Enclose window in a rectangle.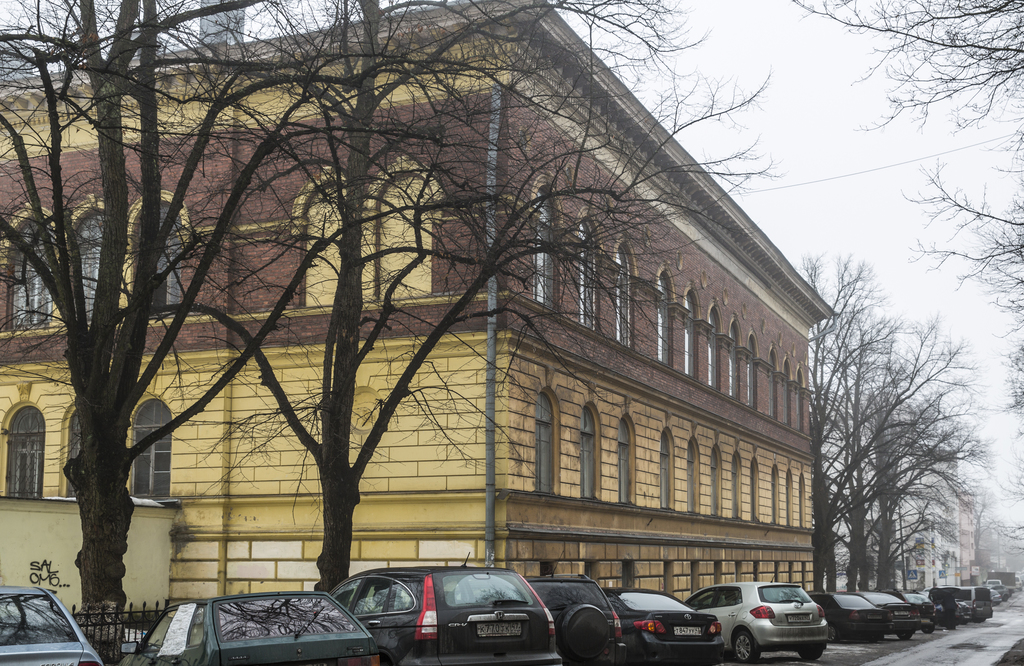
(578,397,603,498).
